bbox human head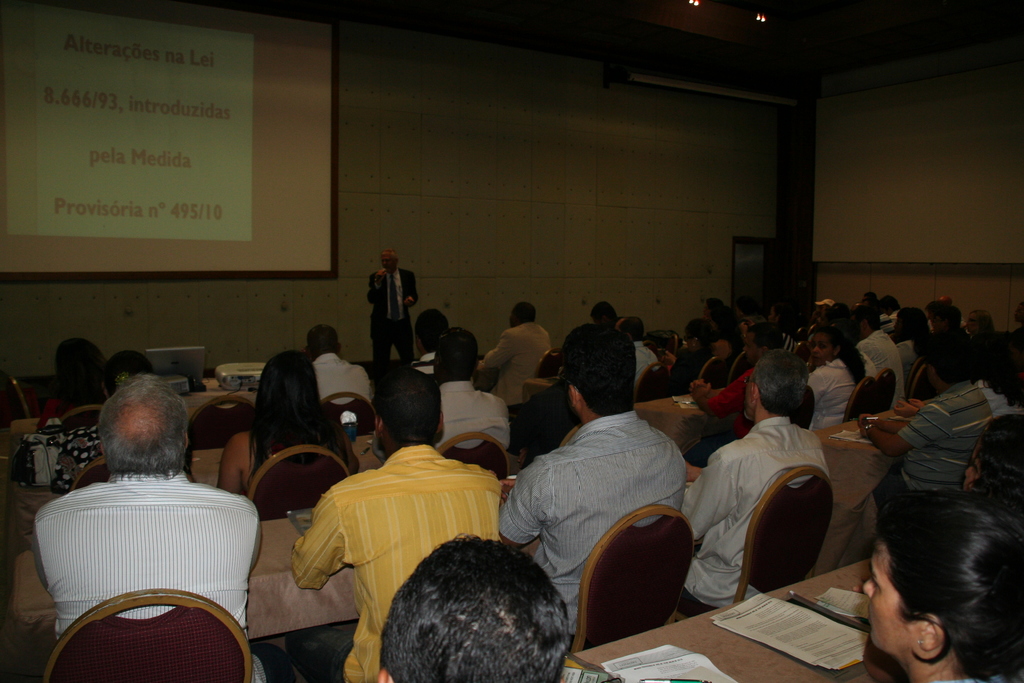
<bbox>749, 348, 812, 418</bbox>
